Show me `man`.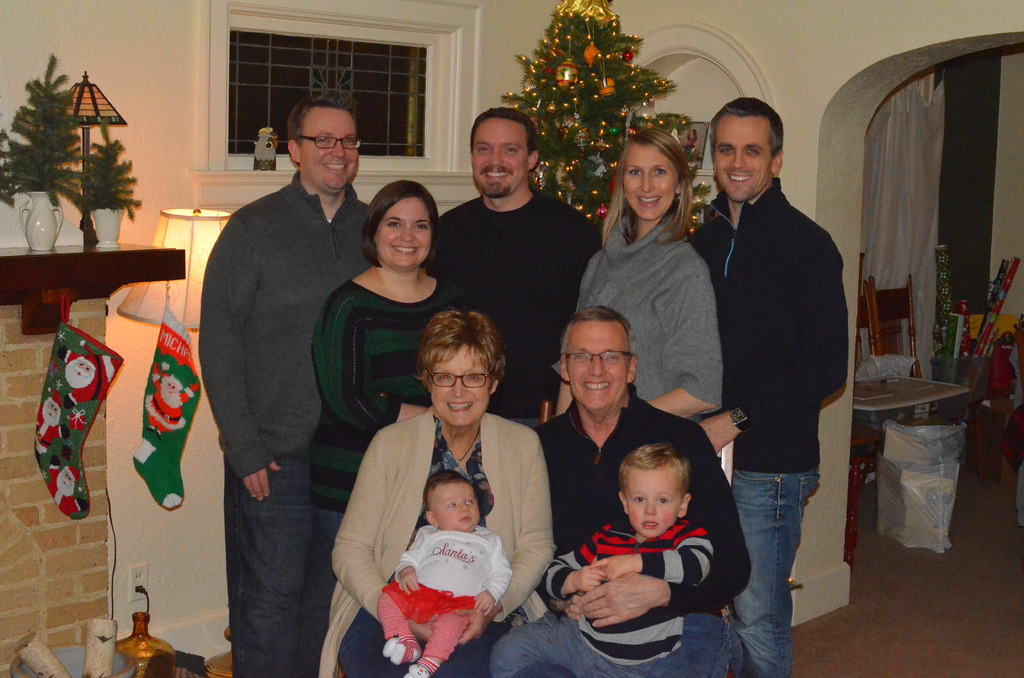
`man` is here: bbox=[495, 312, 748, 677].
